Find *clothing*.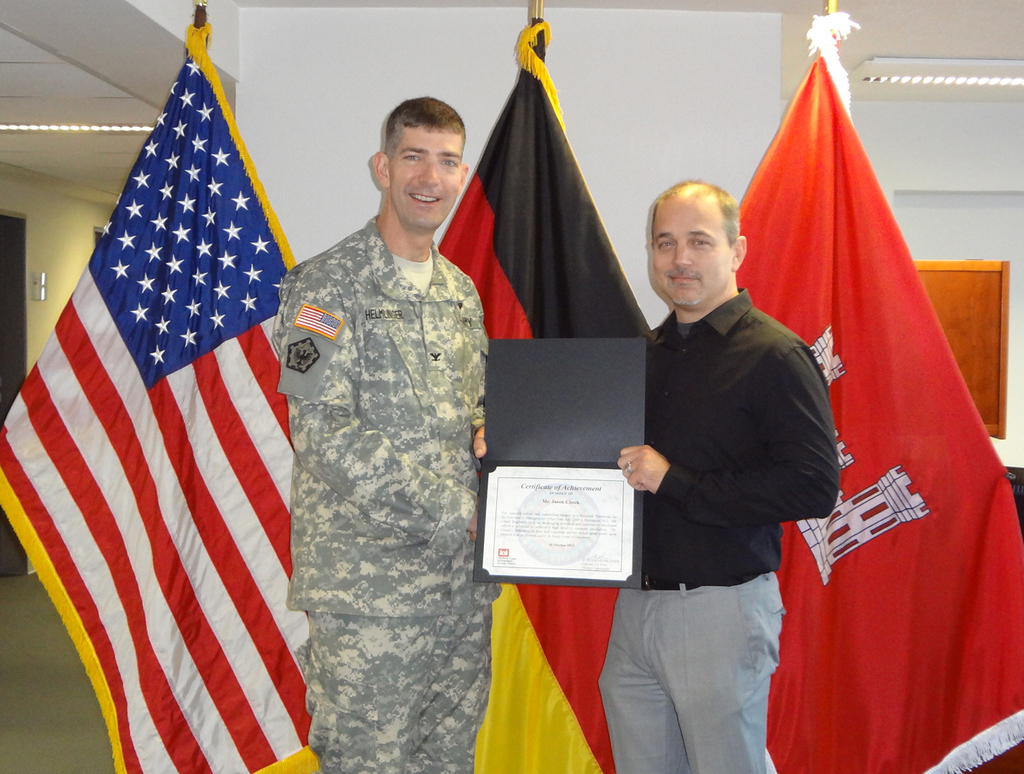
<region>635, 285, 837, 583</region>.
